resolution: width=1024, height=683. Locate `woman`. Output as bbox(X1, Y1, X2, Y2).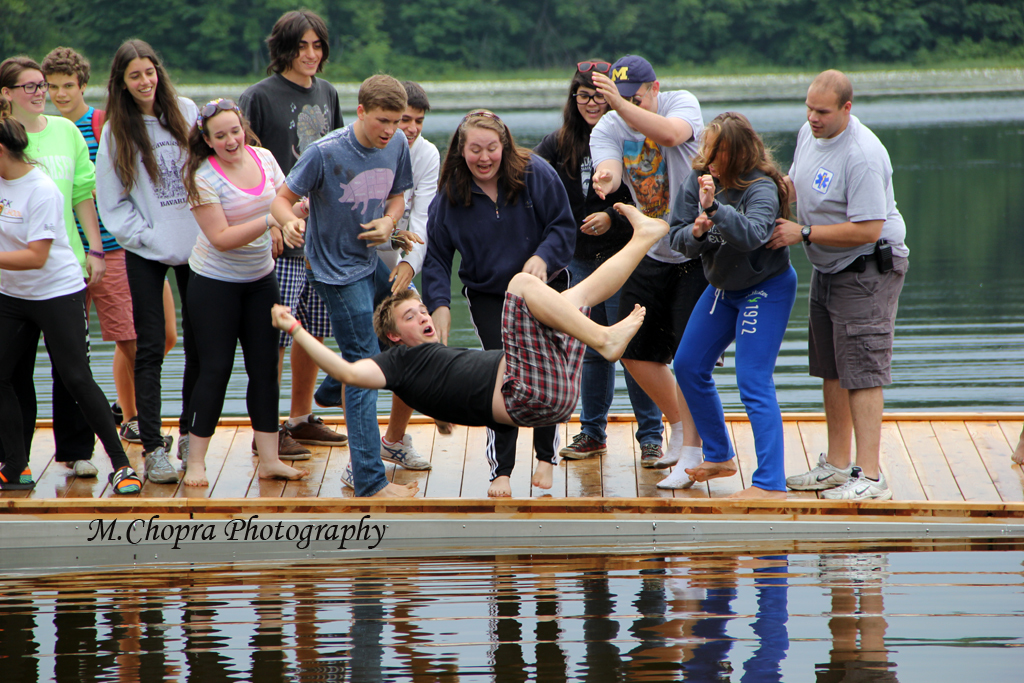
bbox(89, 36, 215, 483).
